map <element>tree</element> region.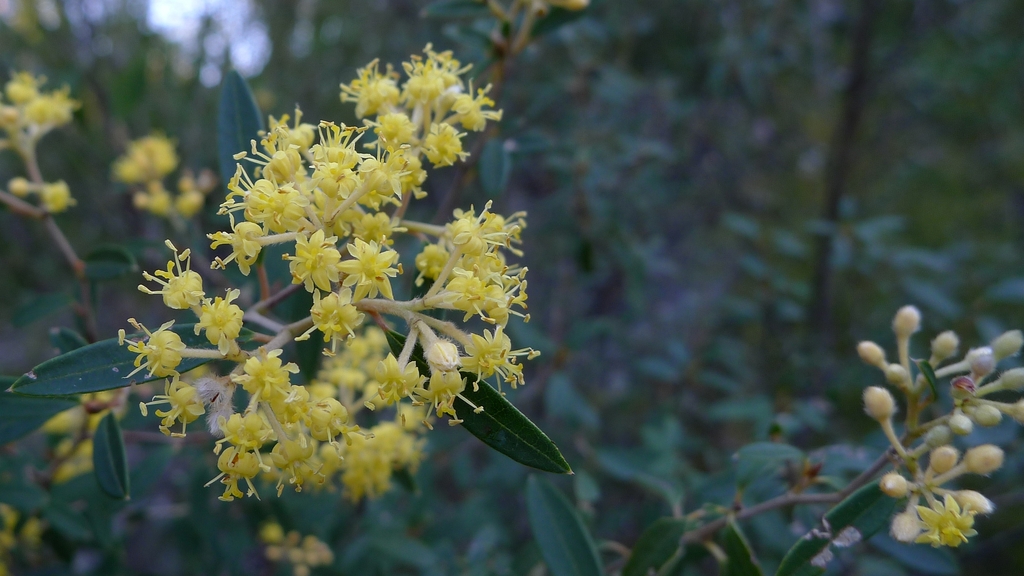
Mapped to (0,0,1023,575).
